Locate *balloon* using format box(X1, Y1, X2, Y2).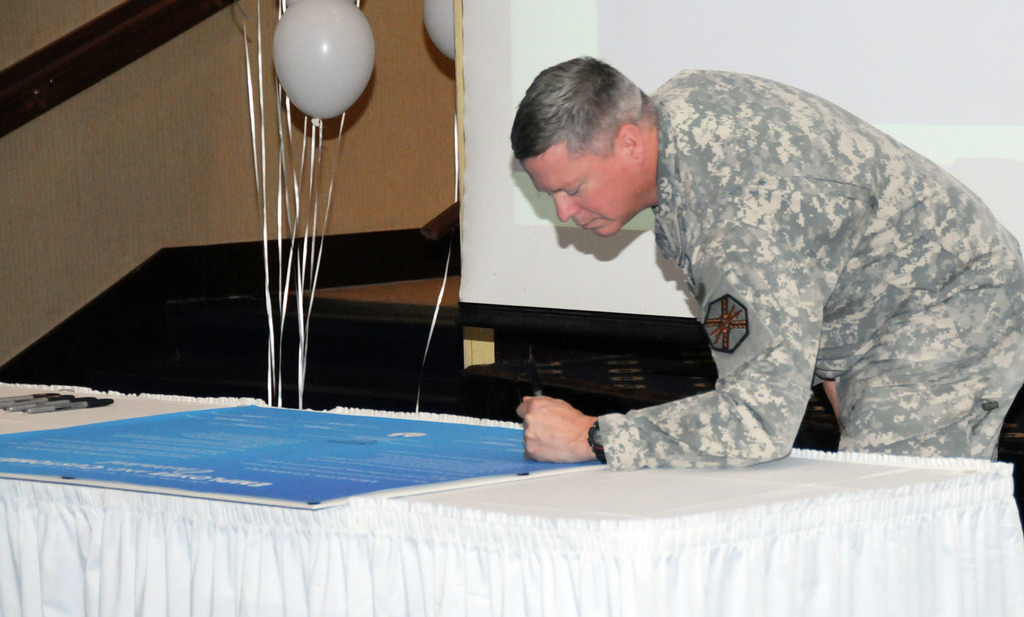
box(422, 0, 456, 61).
